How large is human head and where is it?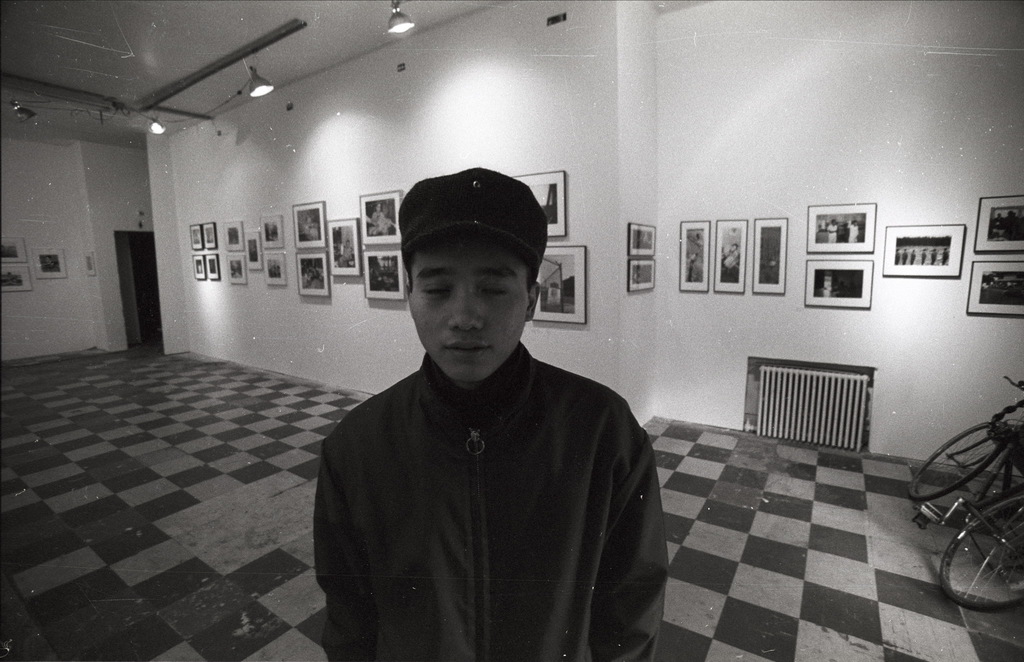
Bounding box: rect(372, 176, 550, 367).
